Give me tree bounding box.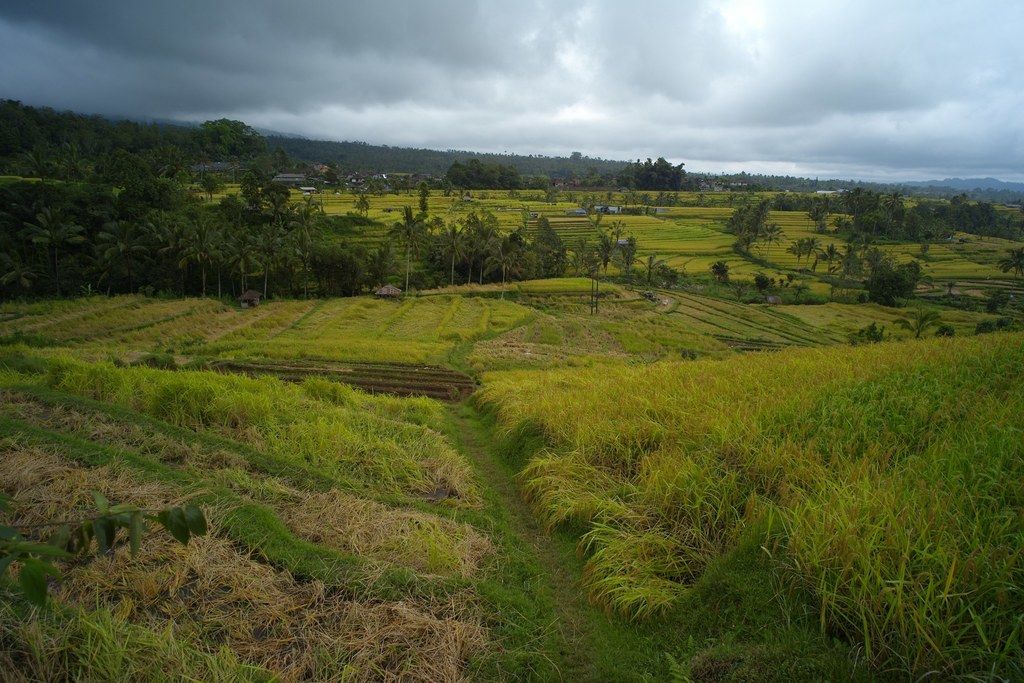
box=[579, 248, 602, 313].
